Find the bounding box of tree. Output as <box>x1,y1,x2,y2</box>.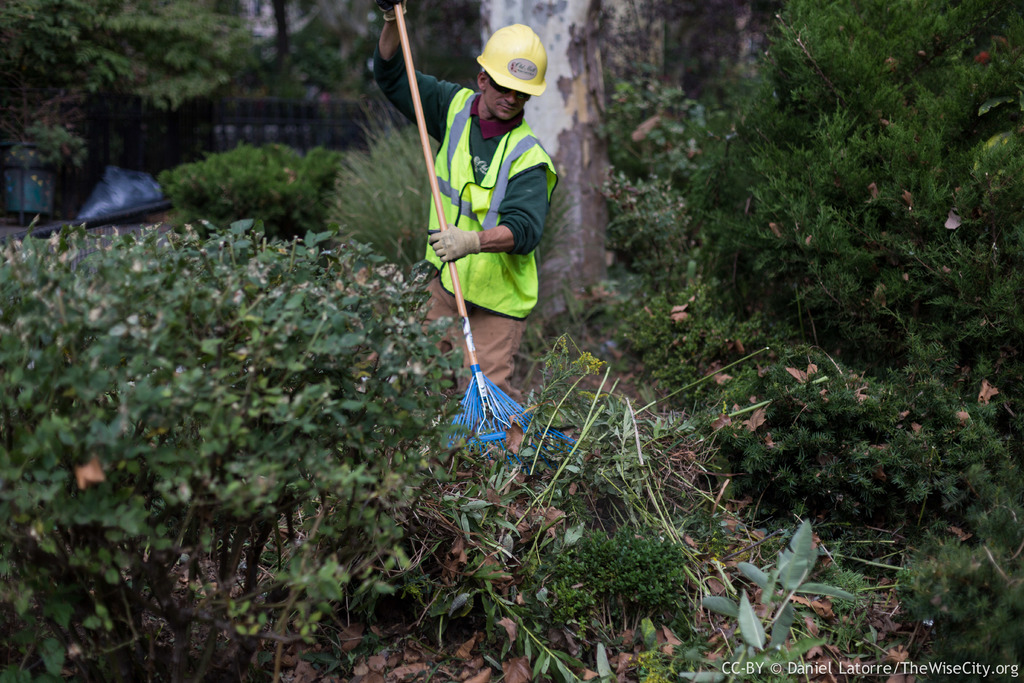
<box>470,0,612,370</box>.
